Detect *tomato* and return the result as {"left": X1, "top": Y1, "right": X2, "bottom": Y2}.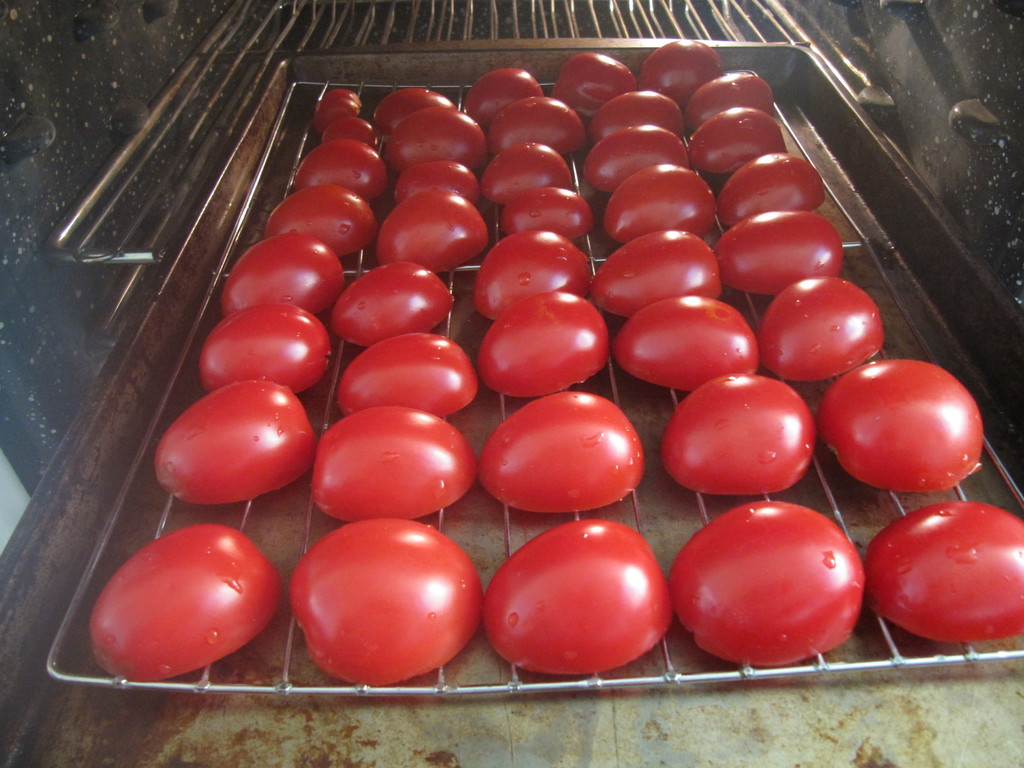
{"left": 260, "top": 188, "right": 378, "bottom": 259}.
